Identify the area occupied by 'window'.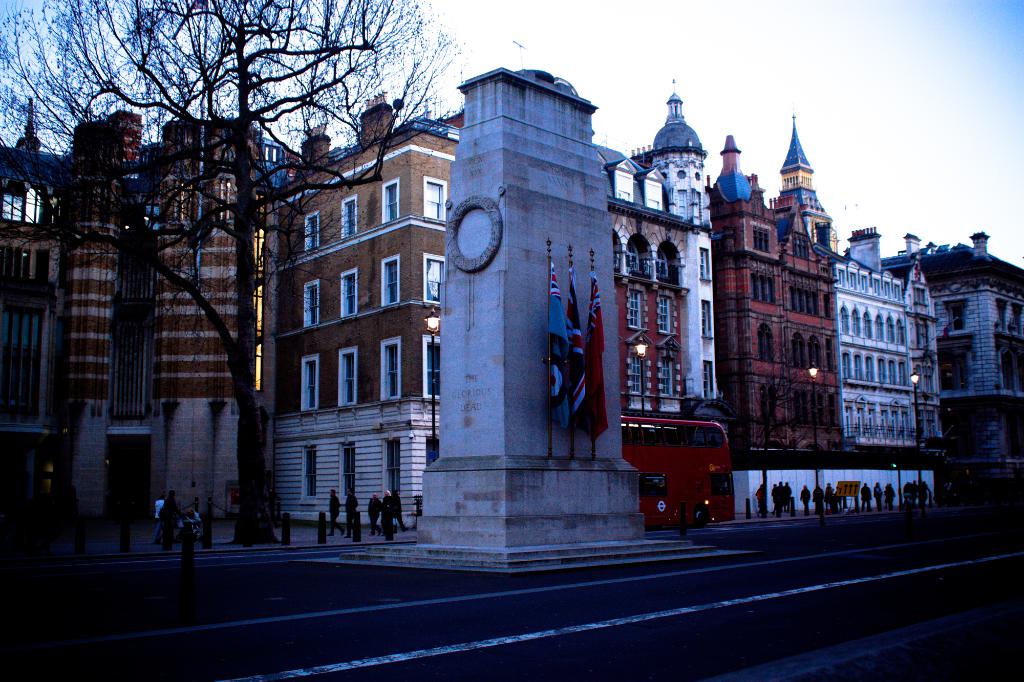
Area: BBox(904, 414, 907, 424).
